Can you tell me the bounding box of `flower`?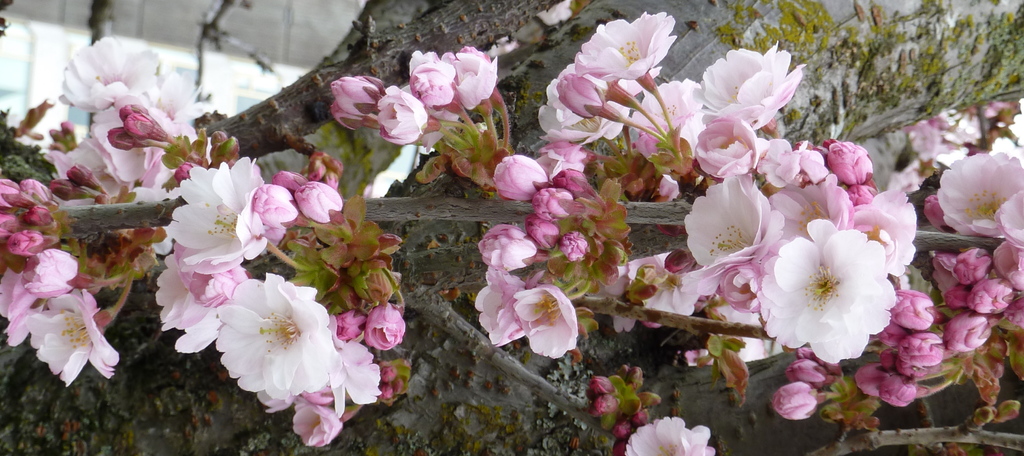
box(694, 42, 810, 134).
